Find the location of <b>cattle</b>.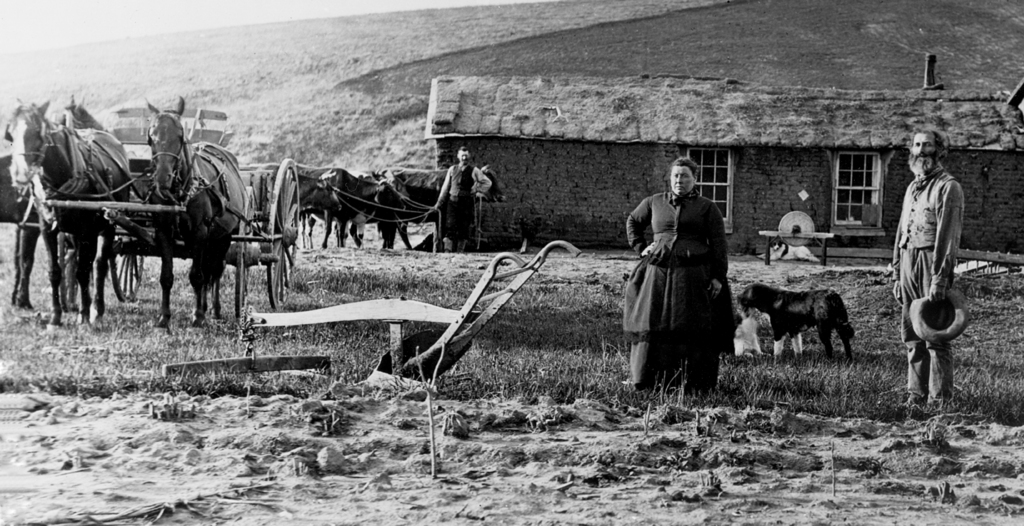
Location: [x1=301, y1=166, x2=406, y2=250].
